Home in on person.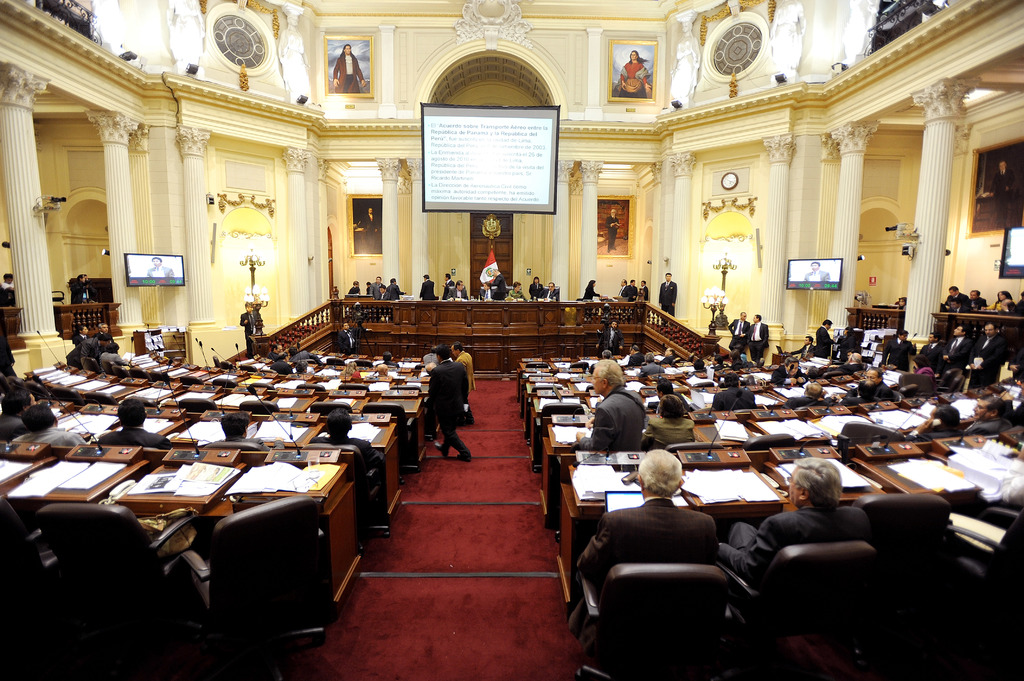
Homed in at [left=627, top=278, right=635, bottom=302].
